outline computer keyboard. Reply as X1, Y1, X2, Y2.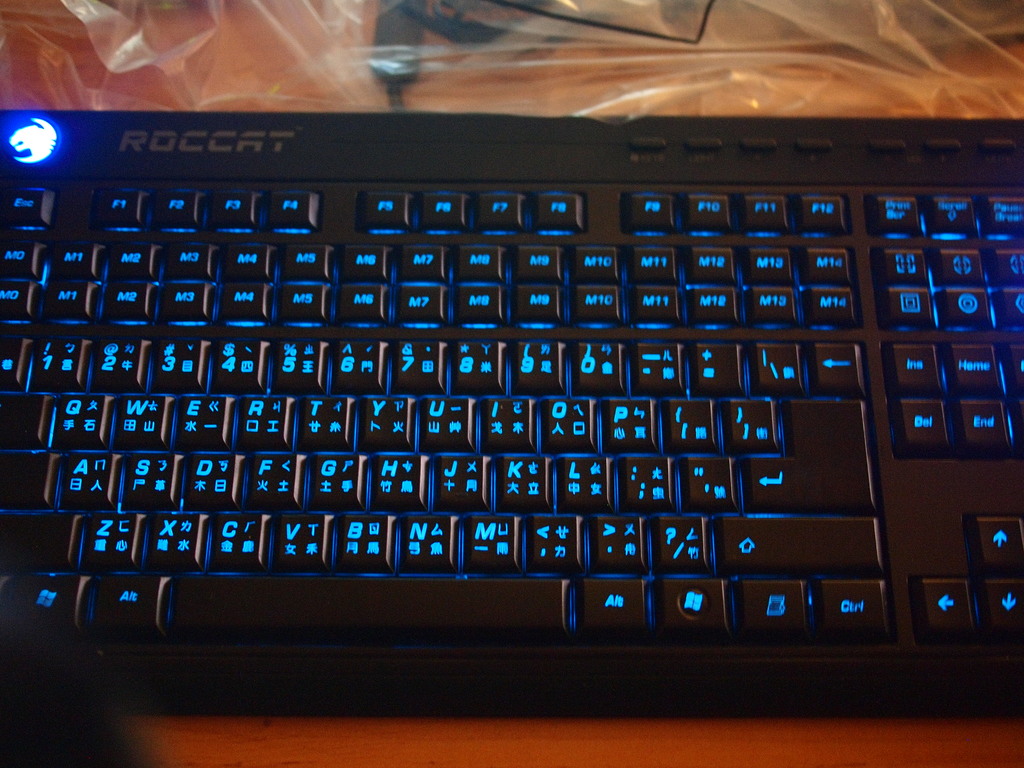
0, 108, 1023, 716.
